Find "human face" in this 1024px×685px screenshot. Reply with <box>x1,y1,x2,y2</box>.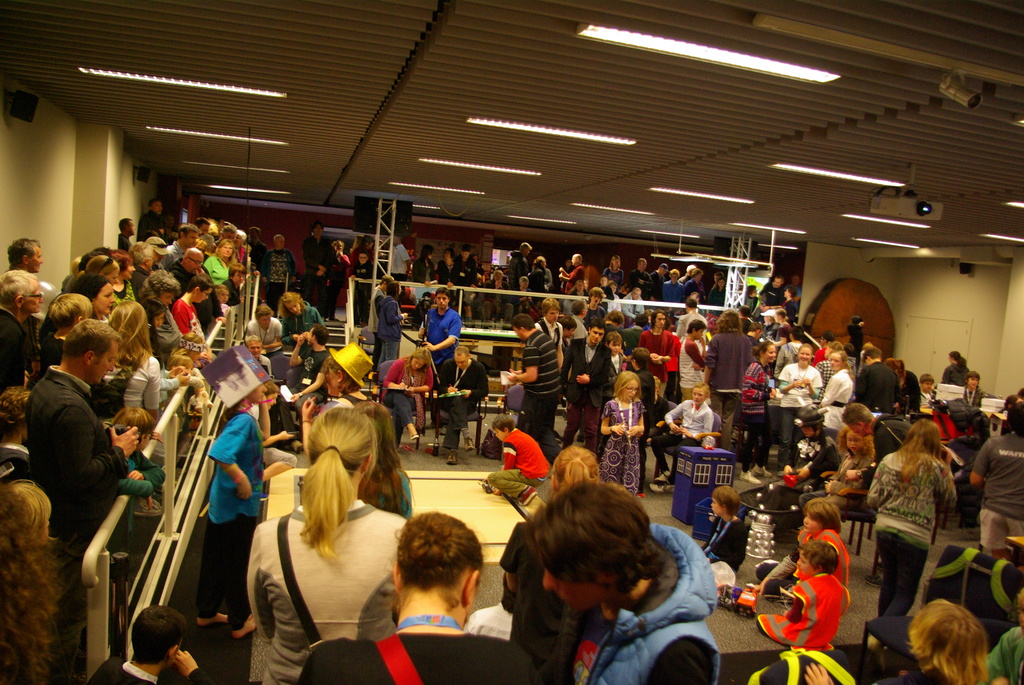
<box>829,354,842,371</box>.
